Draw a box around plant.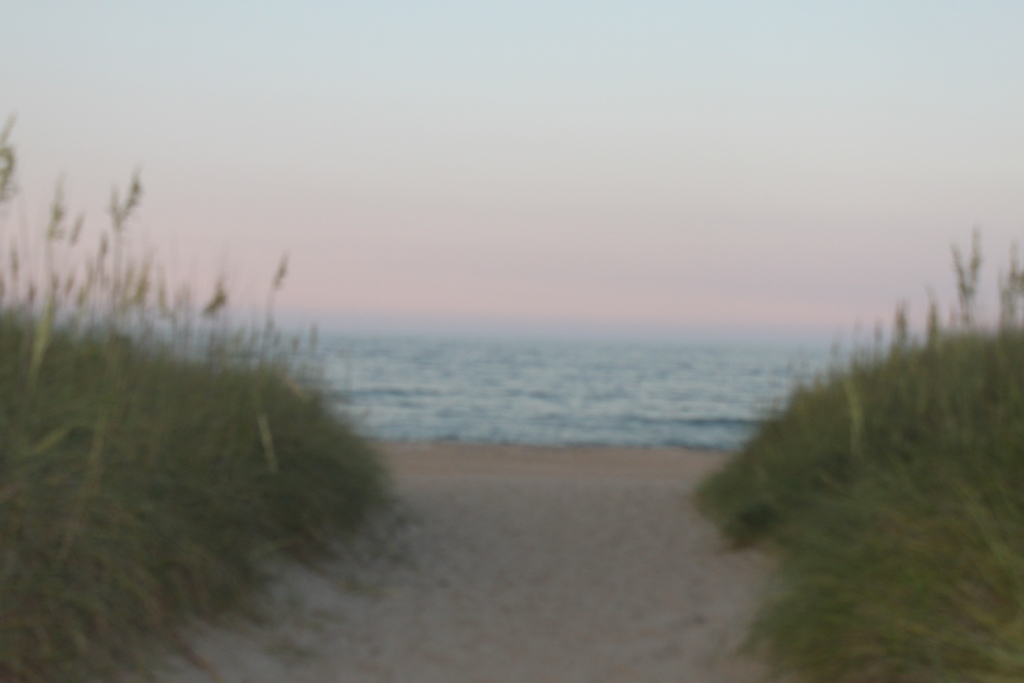
bbox=(1, 150, 397, 682).
